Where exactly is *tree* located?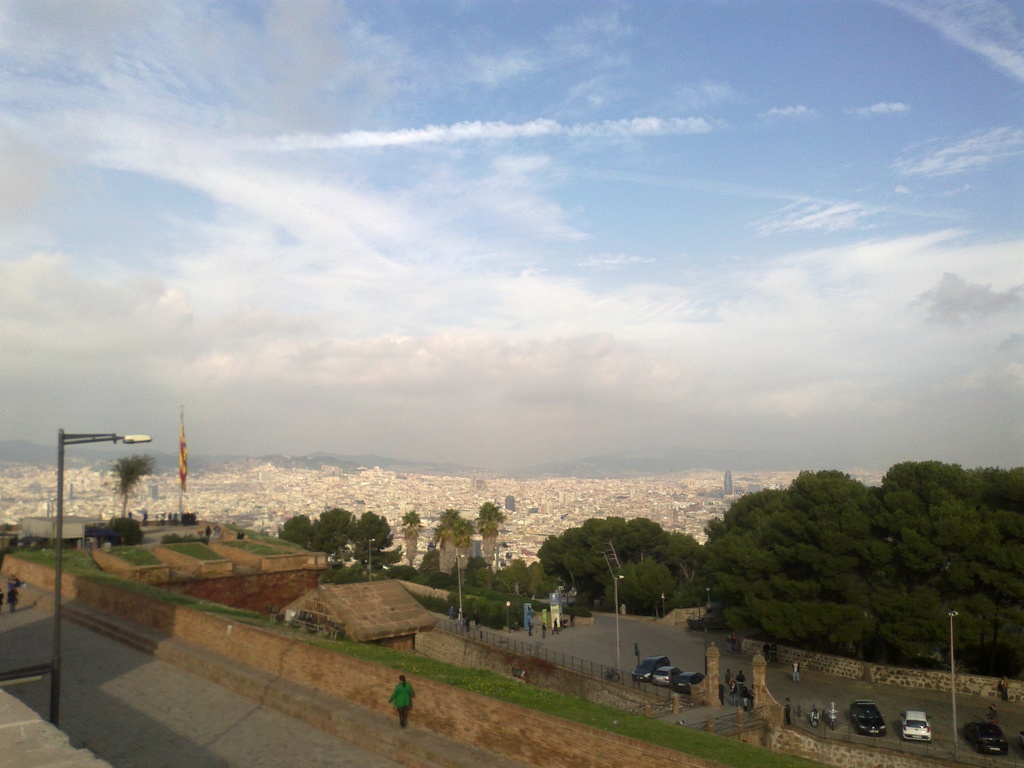
Its bounding box is x1=495 y1=556 x2=542 y2=600.
